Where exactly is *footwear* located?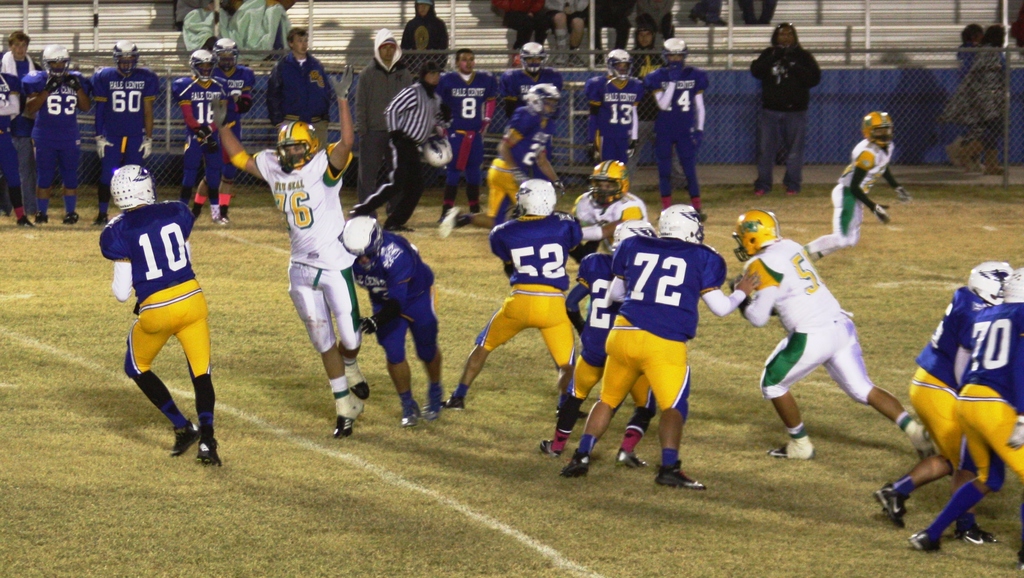
Its bounding box is Rect(61, 210, 80, 226).
